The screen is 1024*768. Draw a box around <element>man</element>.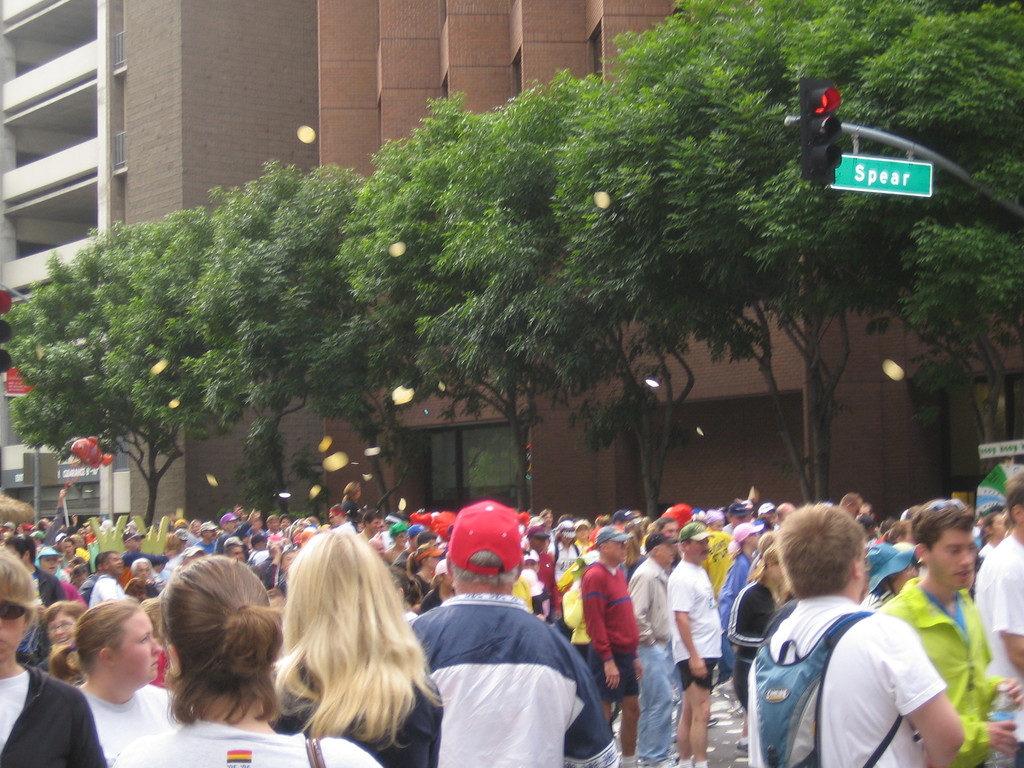
[421, 526, 435, 549].
